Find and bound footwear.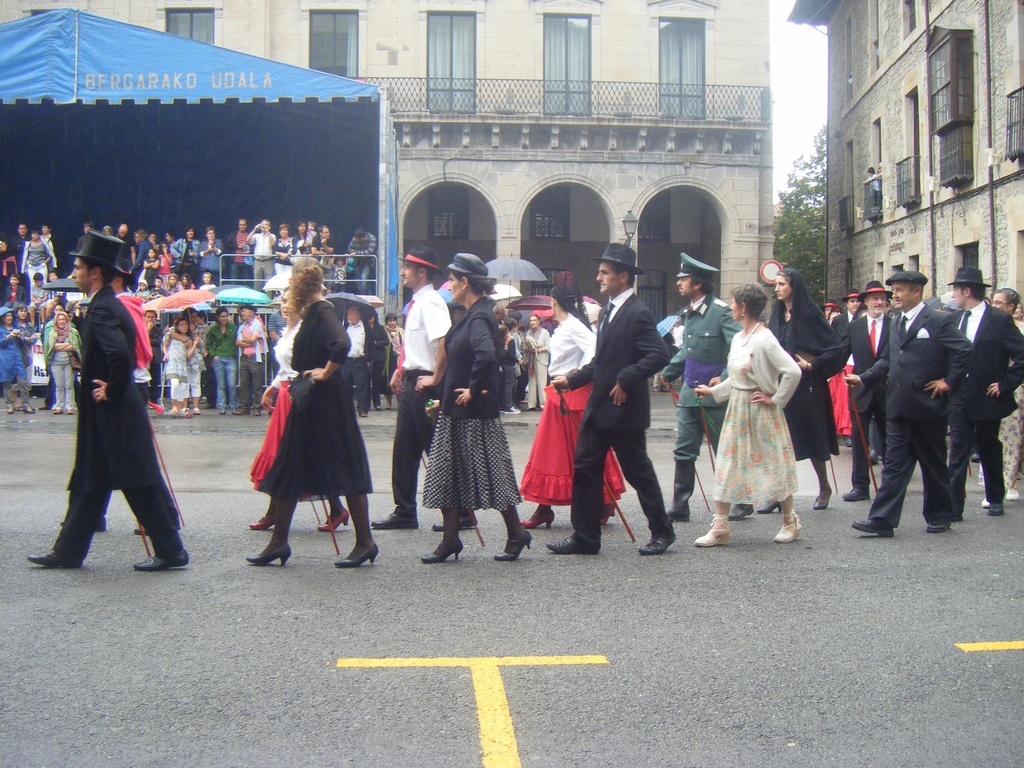
Bound: <region>868, 447, 879, 464</region>.
